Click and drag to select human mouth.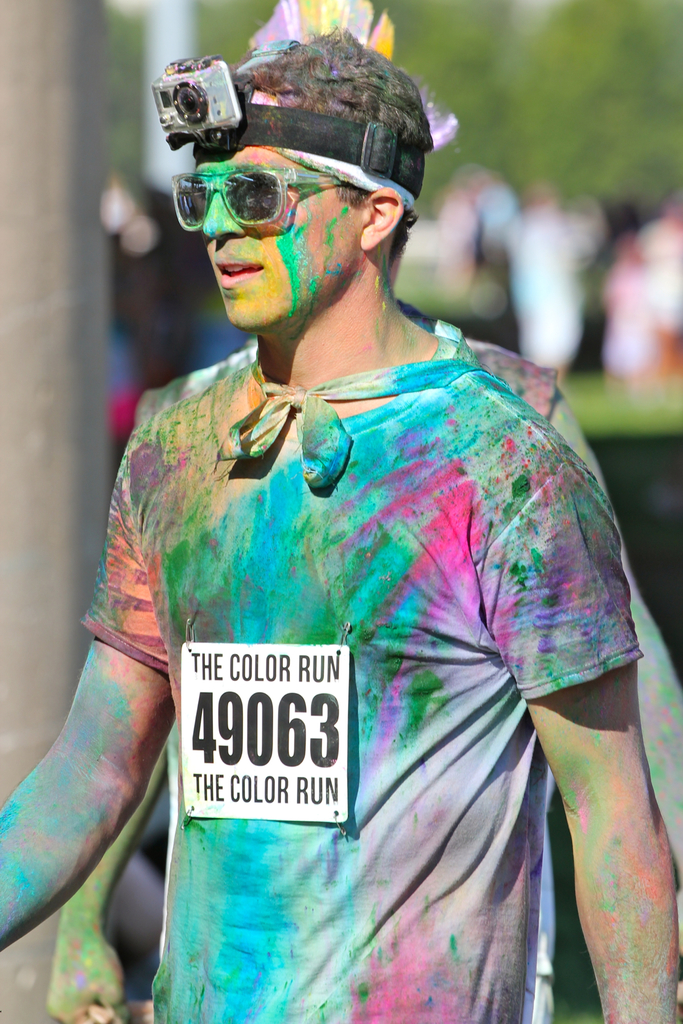
Selection: (left=209, top=257, right=270, bottom=293).
